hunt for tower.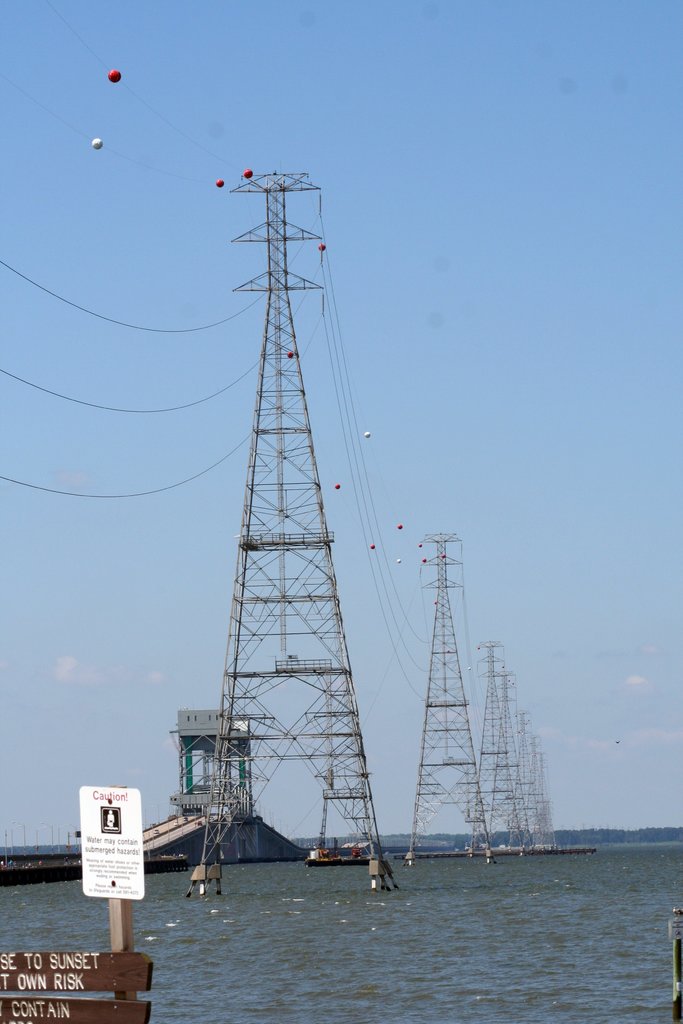
Hunted down at Rect(407, 526, 491, 855).
